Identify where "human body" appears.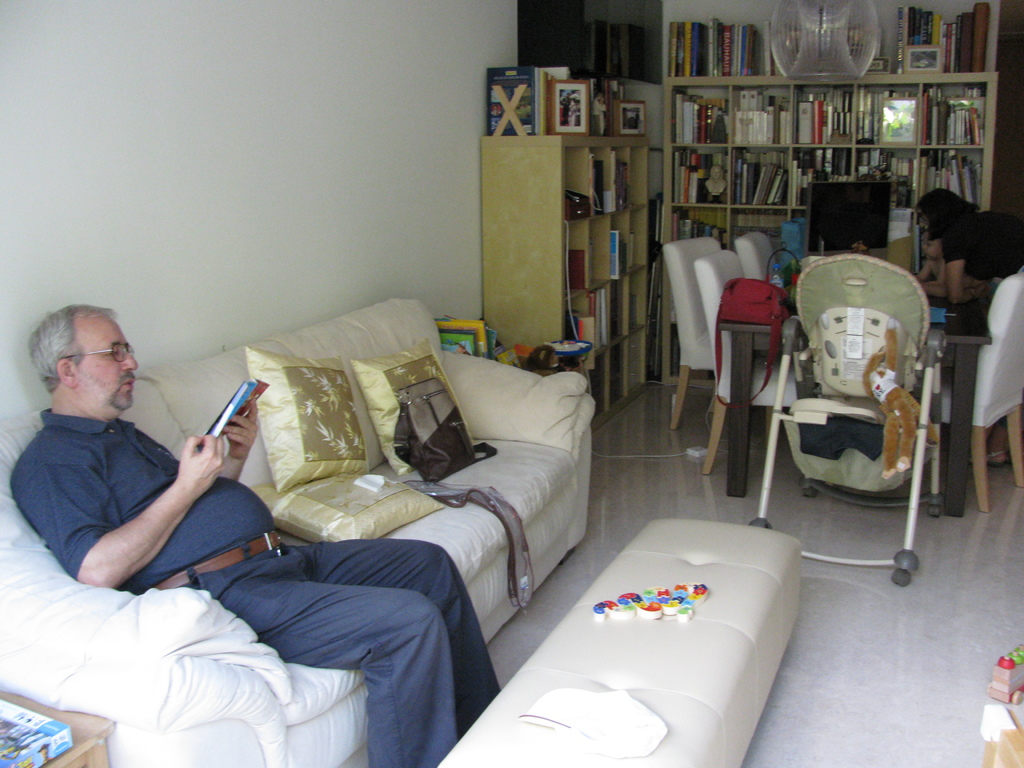
Appears at (6,303,499,767).
